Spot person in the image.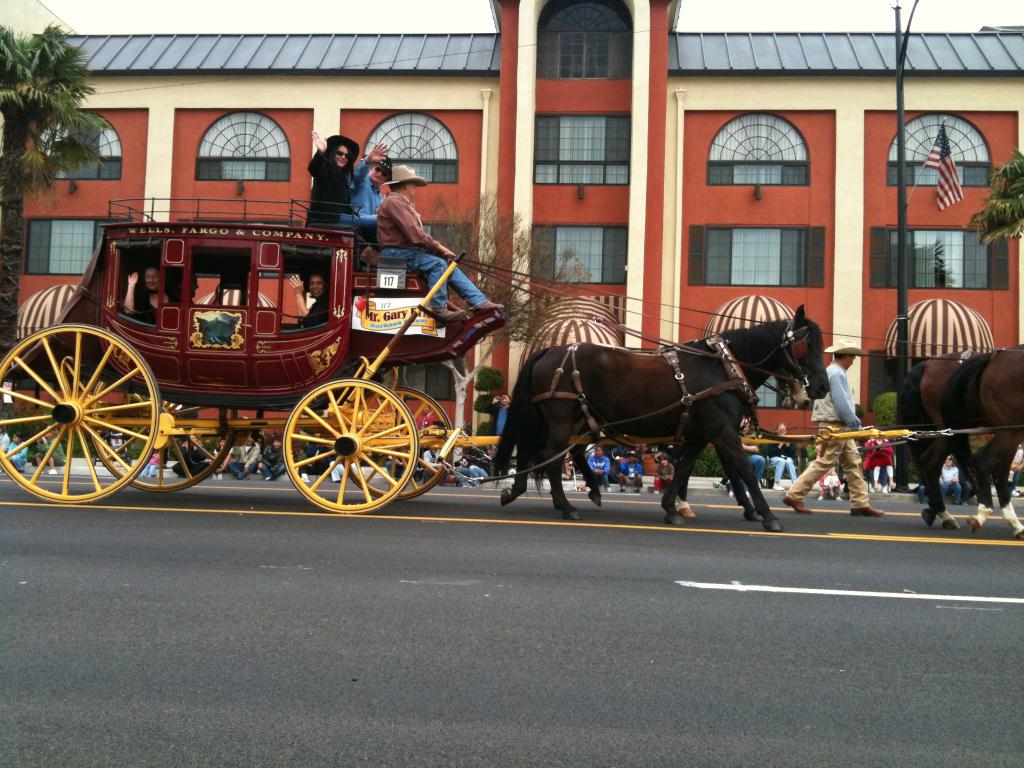
person found at [291, 273, 329, 328].
